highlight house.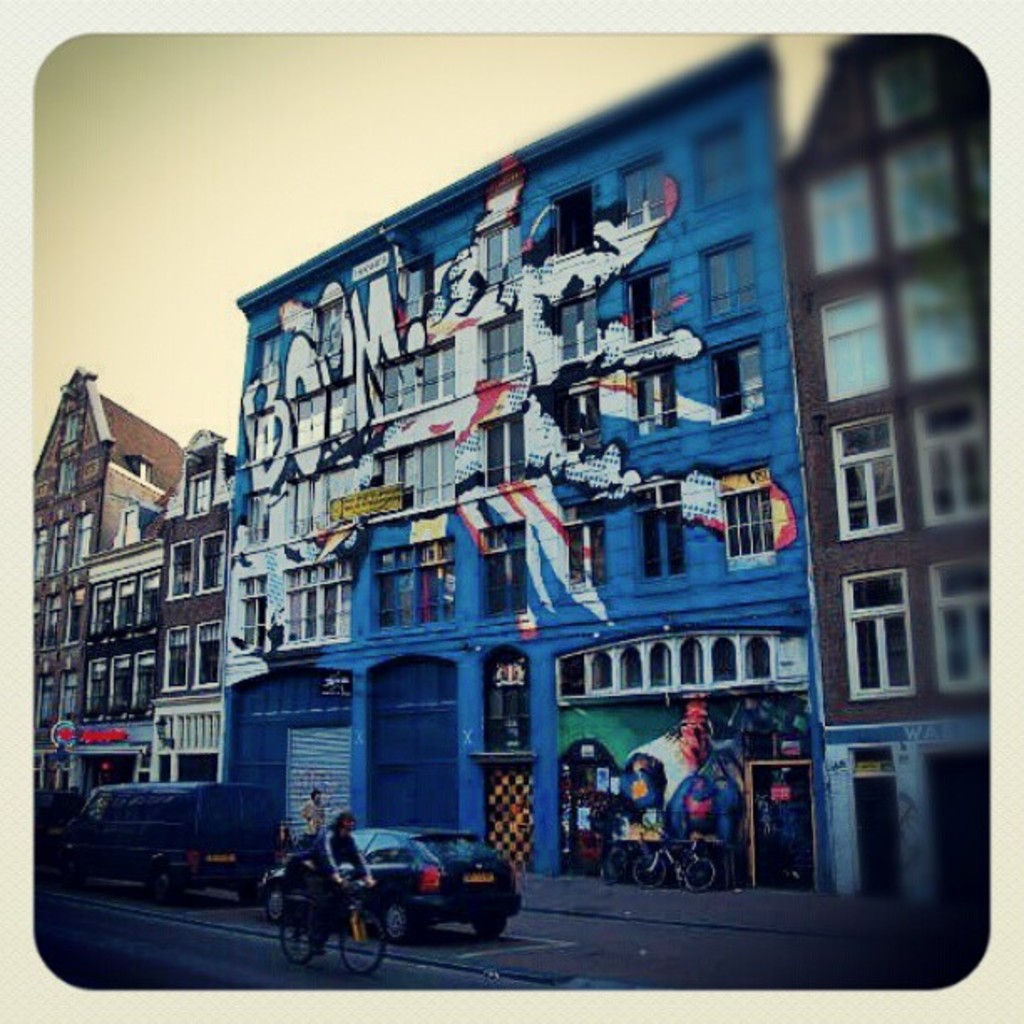
Highlighted region: [92, 418, 231, 805].
